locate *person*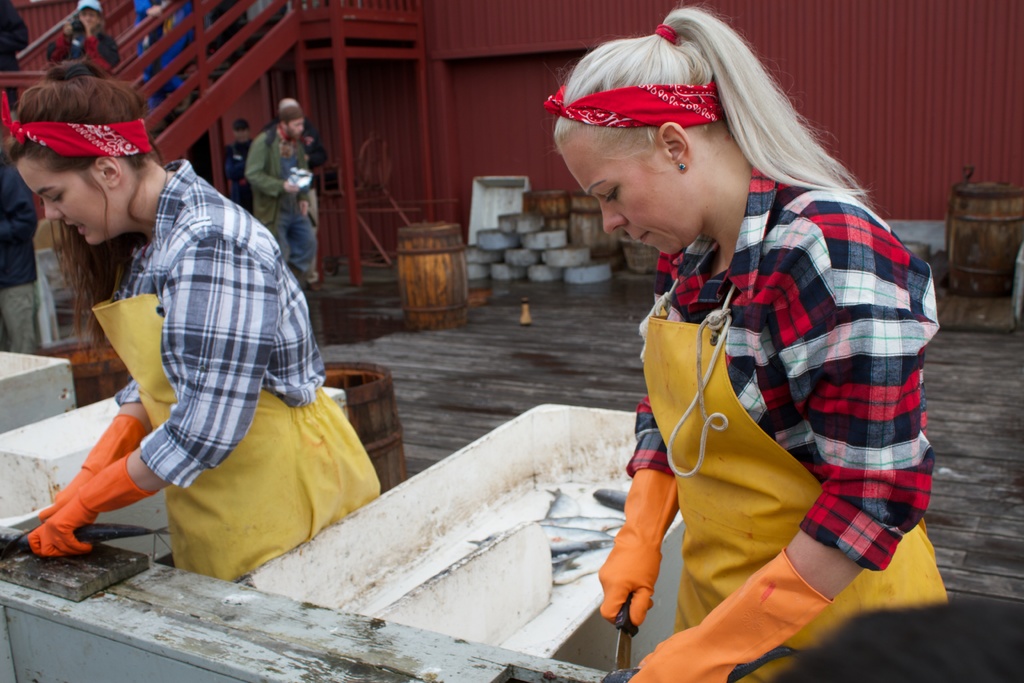
select_region(0, 51, 384, 587)
